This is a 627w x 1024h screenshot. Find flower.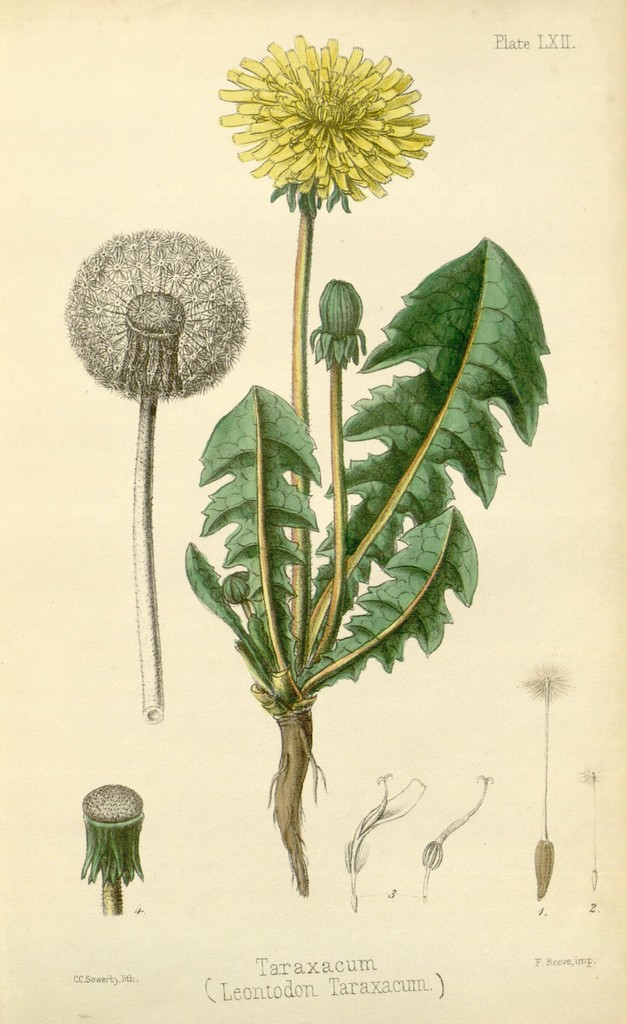
Bounding box: detection(208, 29, 442, 216).
